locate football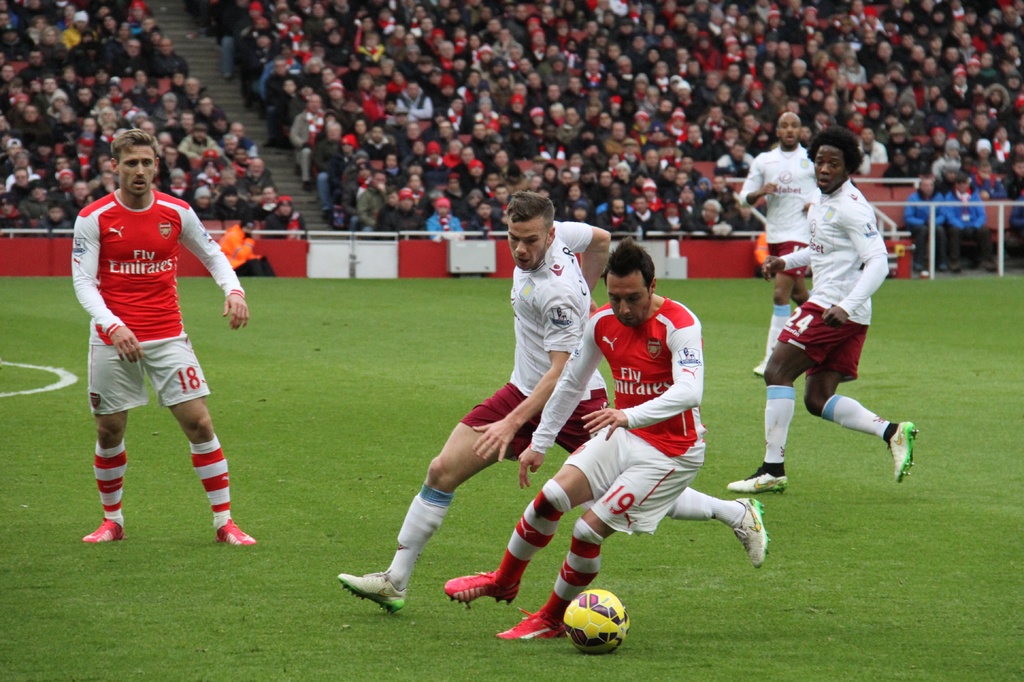
560:587:632:657
